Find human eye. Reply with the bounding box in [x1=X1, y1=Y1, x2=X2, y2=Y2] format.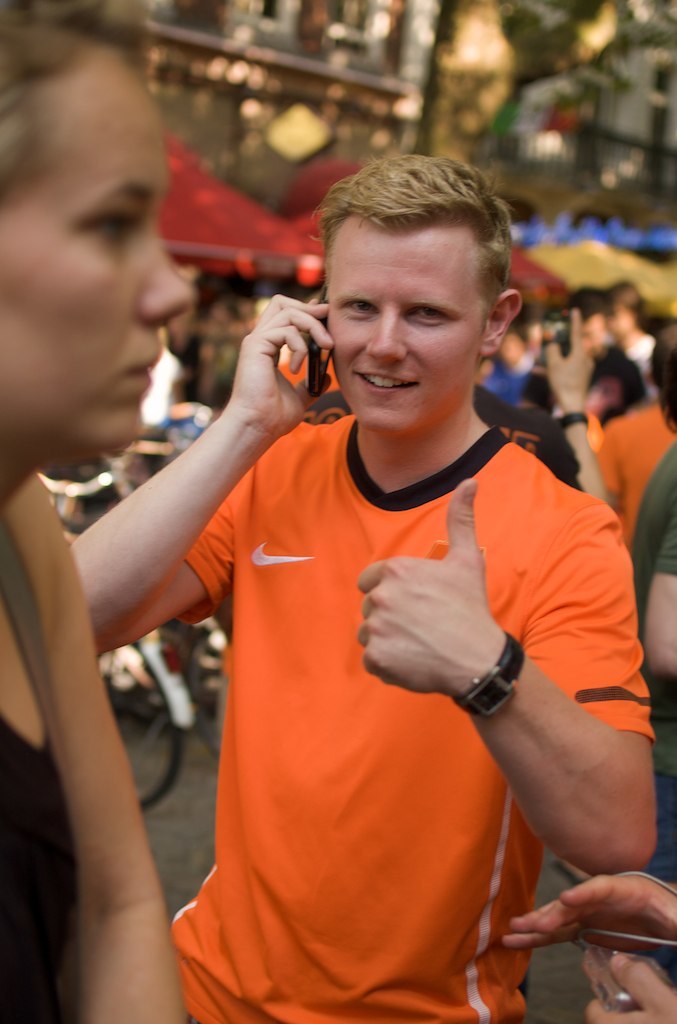
[x1=74, y1=197, x2=143, y2=245].
